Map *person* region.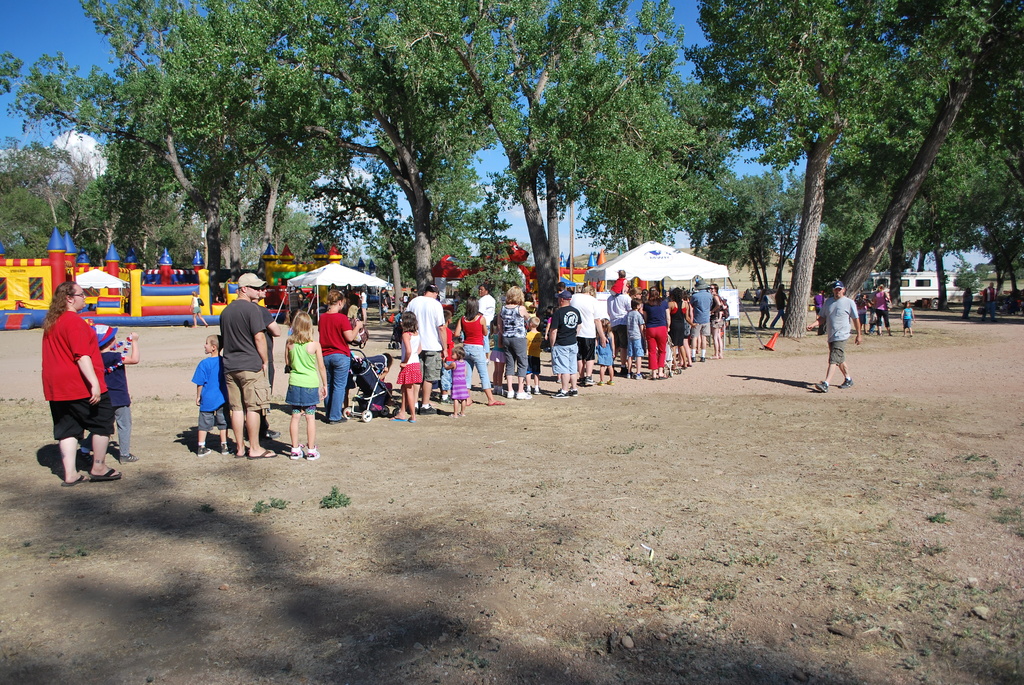
Mapped to [391, 305, 423, 420].
